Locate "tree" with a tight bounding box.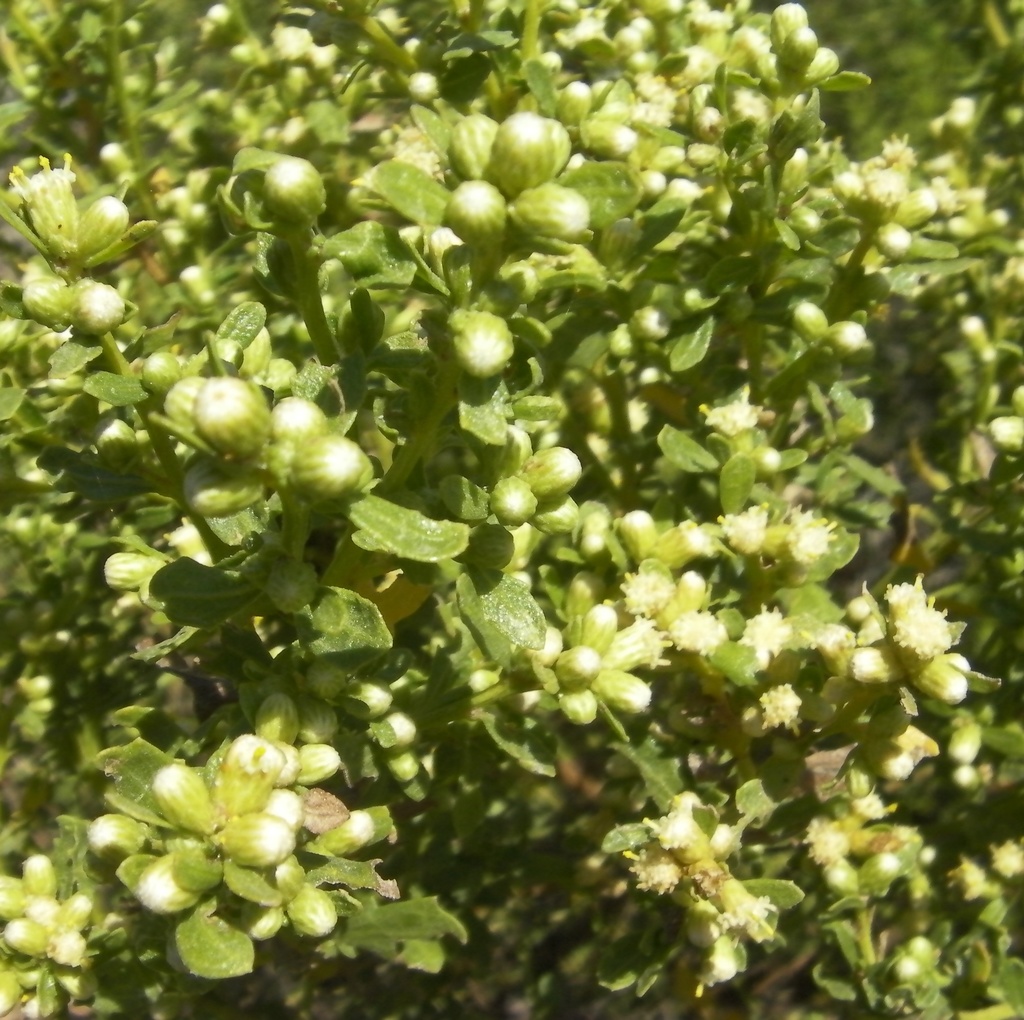
bbox=[0, 0, 1023, 1019].
